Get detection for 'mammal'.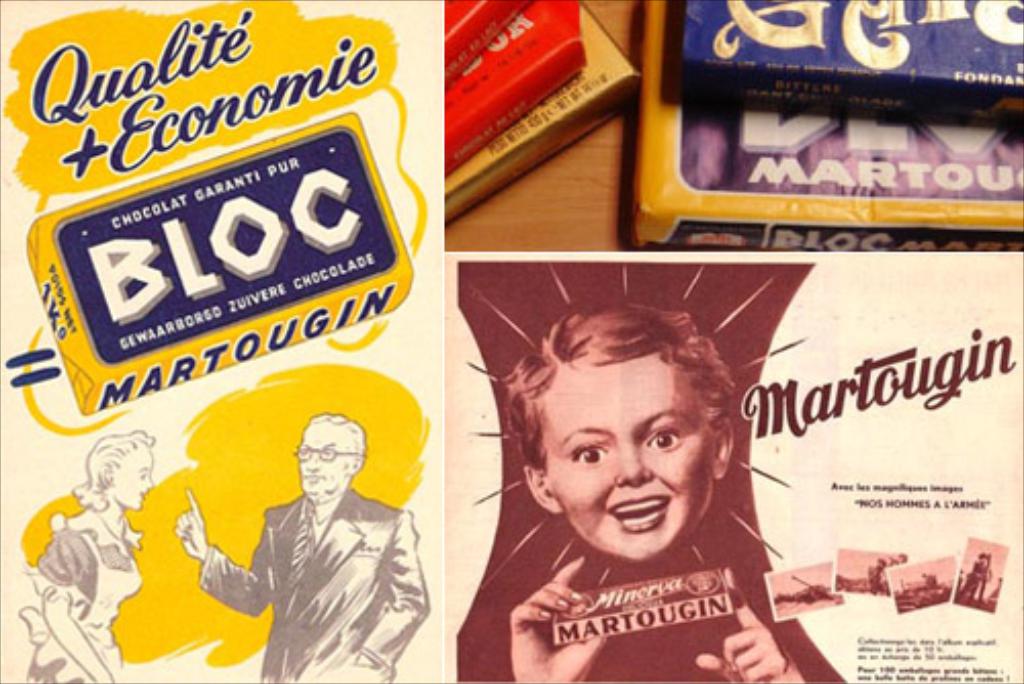
Detection: bbox=[965, 551, 985, 602].
